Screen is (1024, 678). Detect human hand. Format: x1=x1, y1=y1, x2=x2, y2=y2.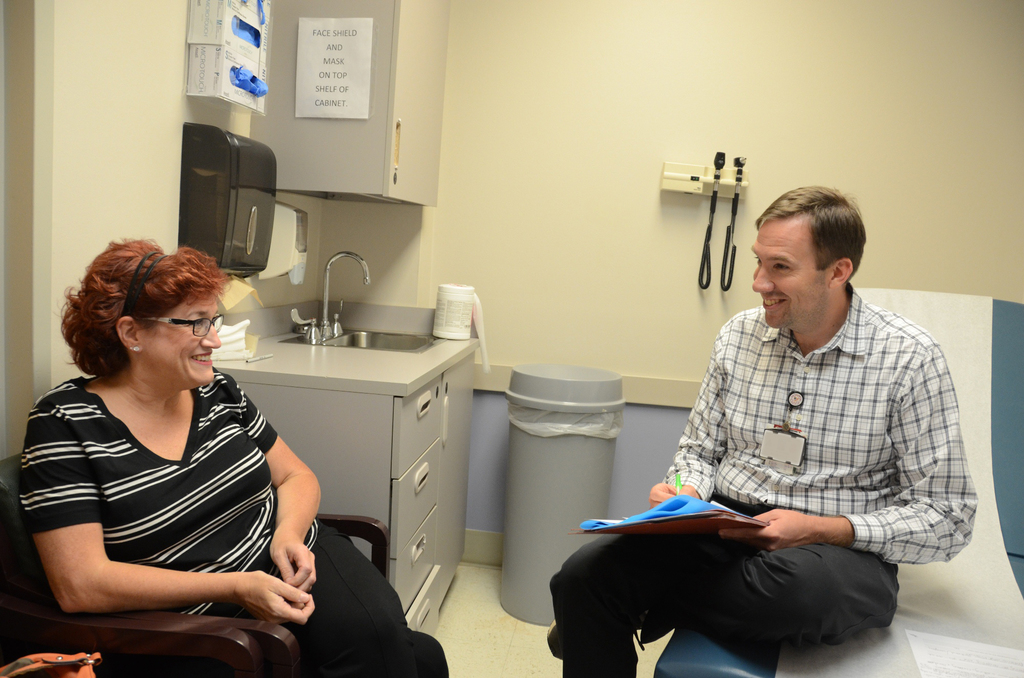
x1=719, y1=505, x2=817, y2=549.
